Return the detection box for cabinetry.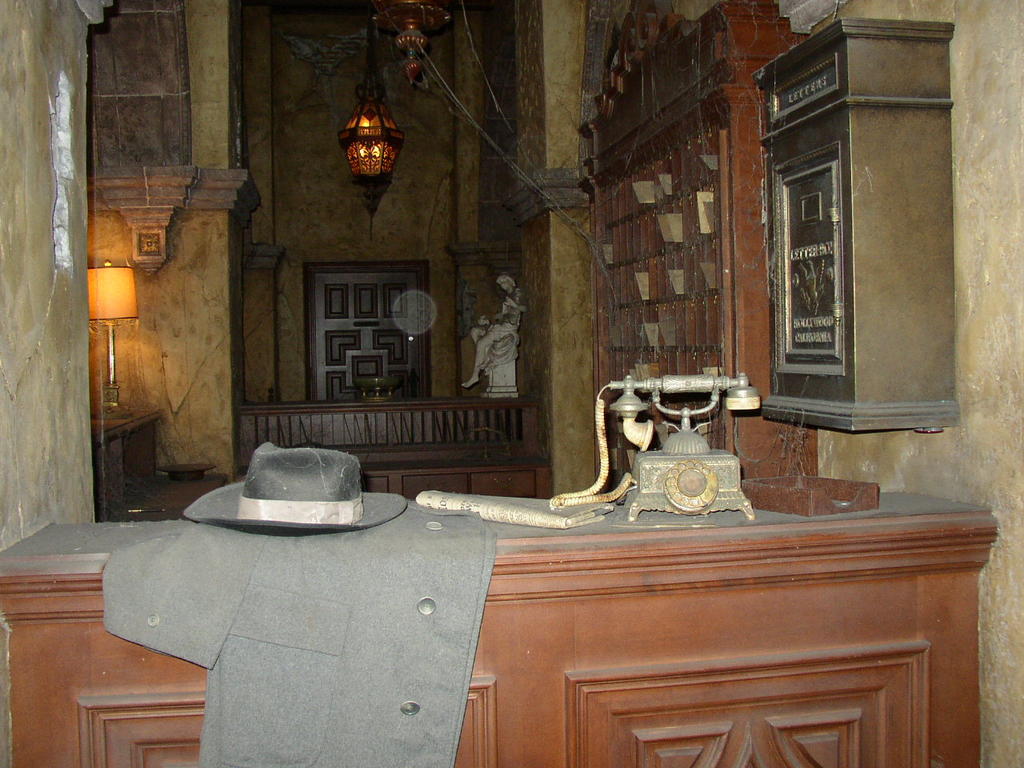
locate(753, 20, 955, 434).
